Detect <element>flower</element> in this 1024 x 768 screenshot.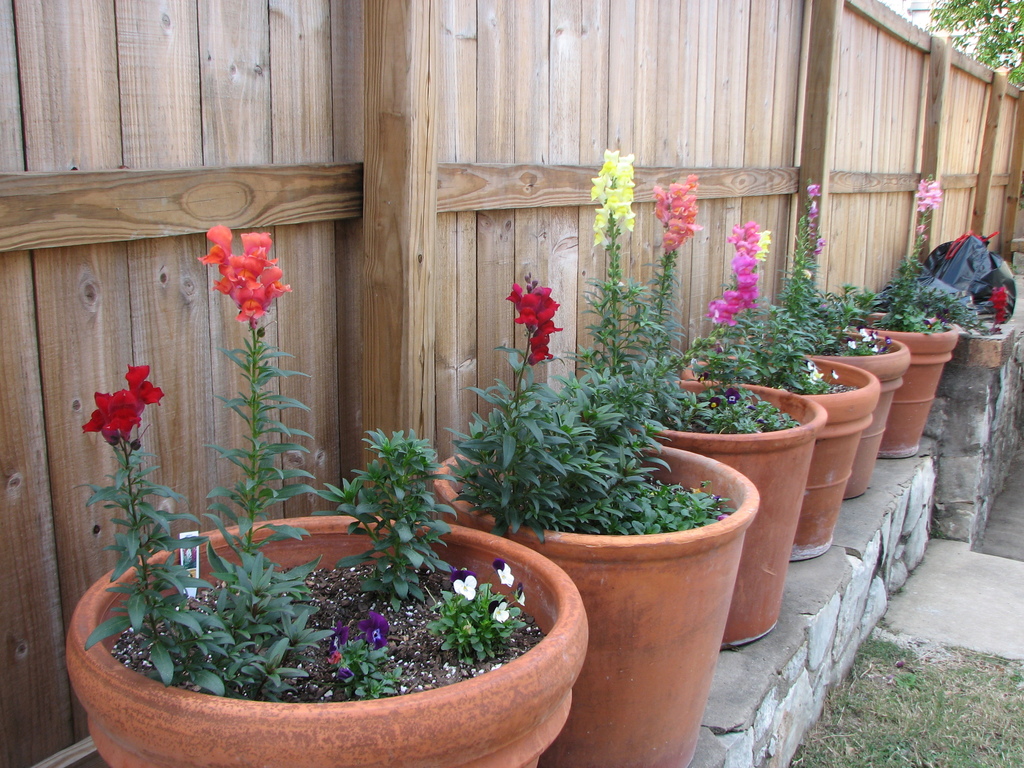
Detection: detection(326, 655, 347, 664).
